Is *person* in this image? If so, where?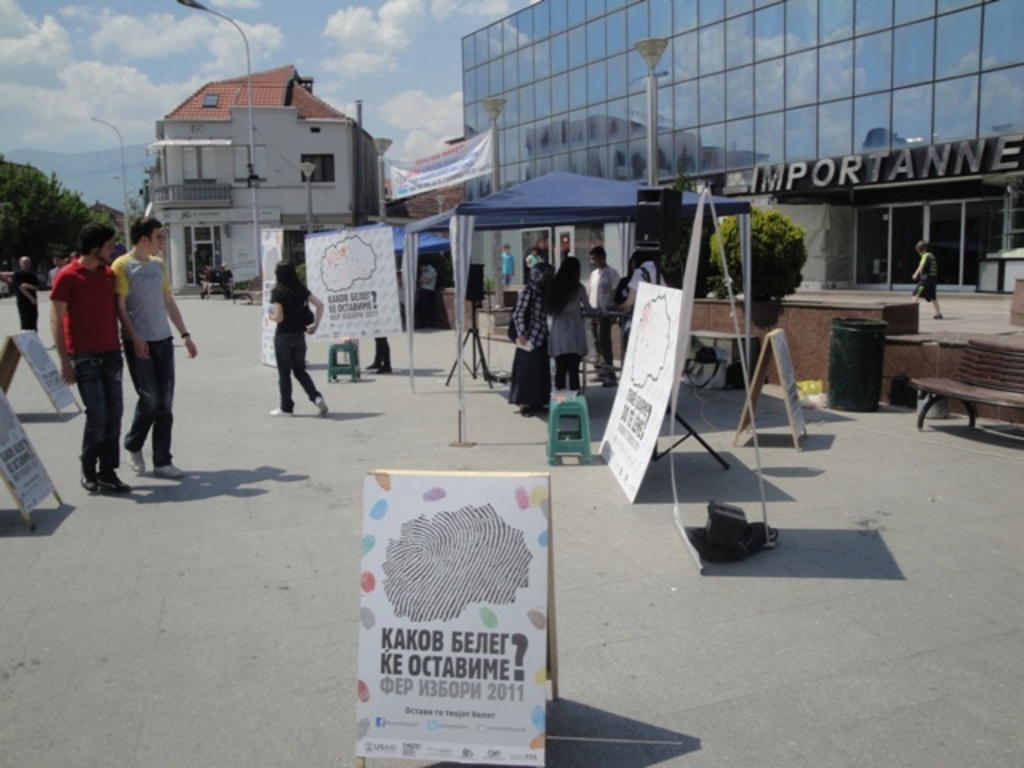
Yes, at [46,256,62,350].
